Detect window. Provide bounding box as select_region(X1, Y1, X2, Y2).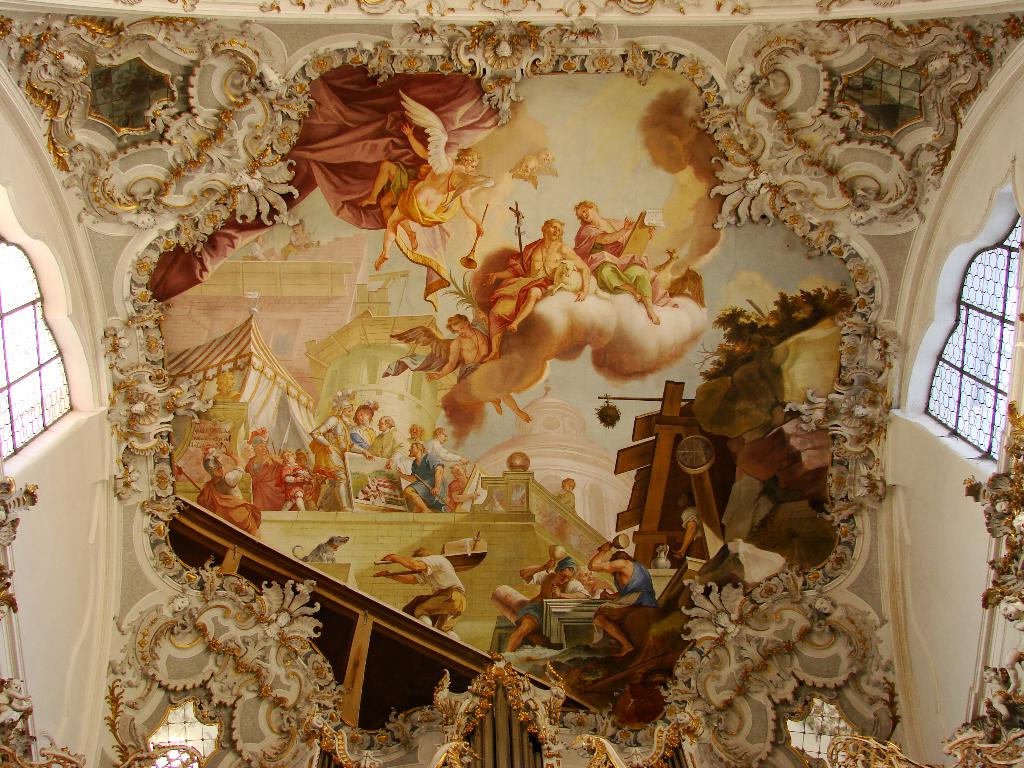
select_region(784, 698, 866, 767).
